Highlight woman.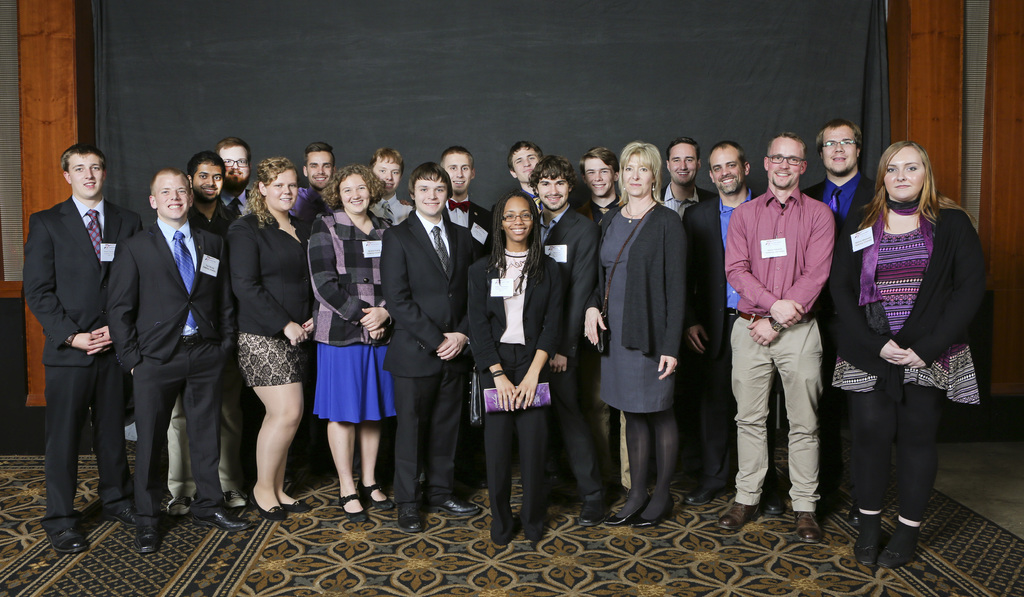
Highlighted region: 596 139 687 534.
